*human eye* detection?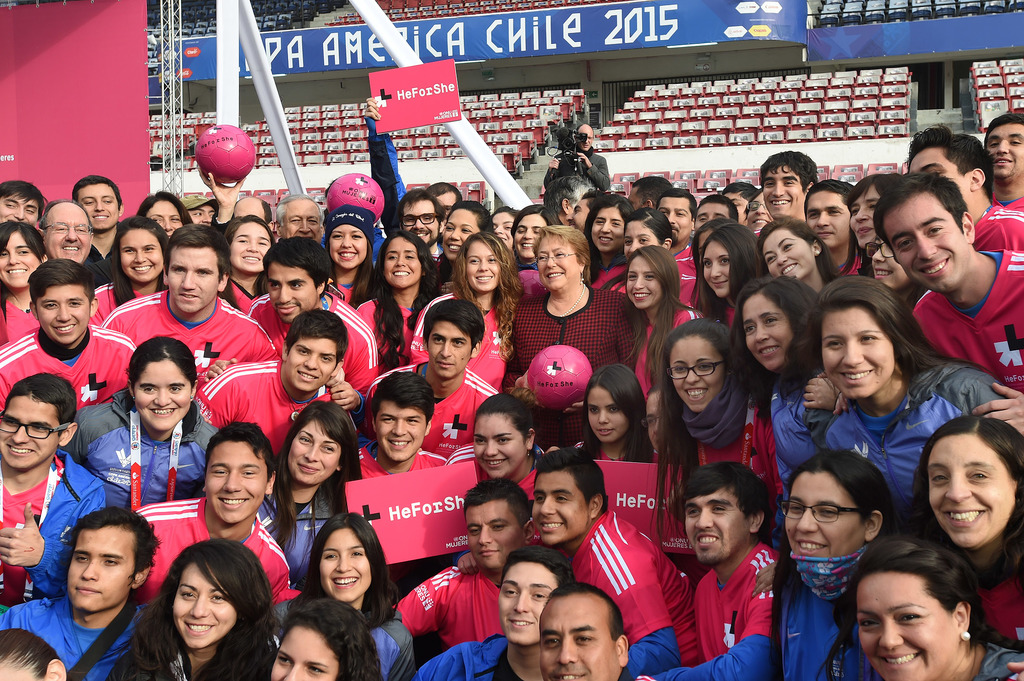
(547, 637, 559, 648)
